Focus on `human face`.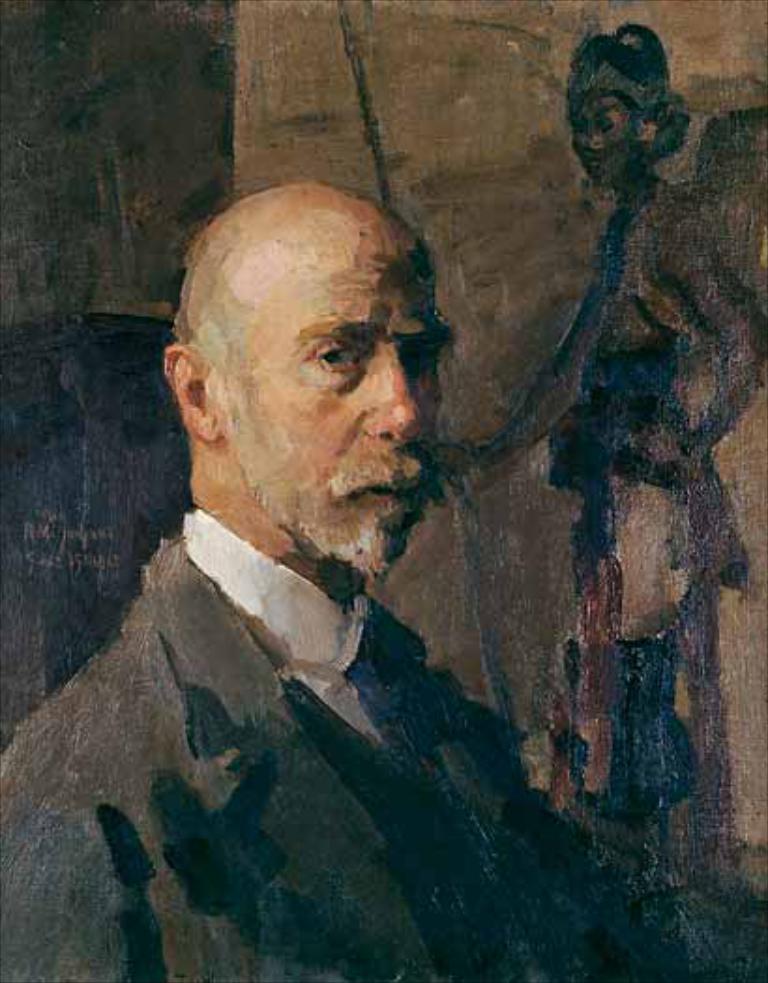
Focused at <bbox>568, 86, 633, 189</bbox>.
